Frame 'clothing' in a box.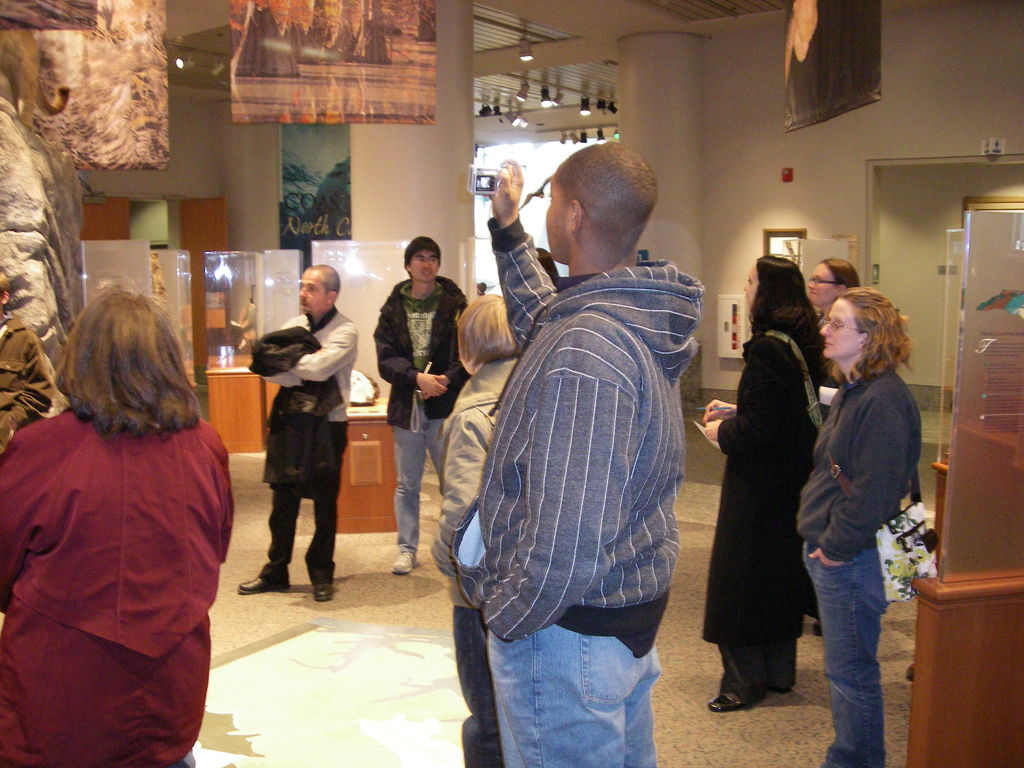
select_region(374, 273, 468, 561).
